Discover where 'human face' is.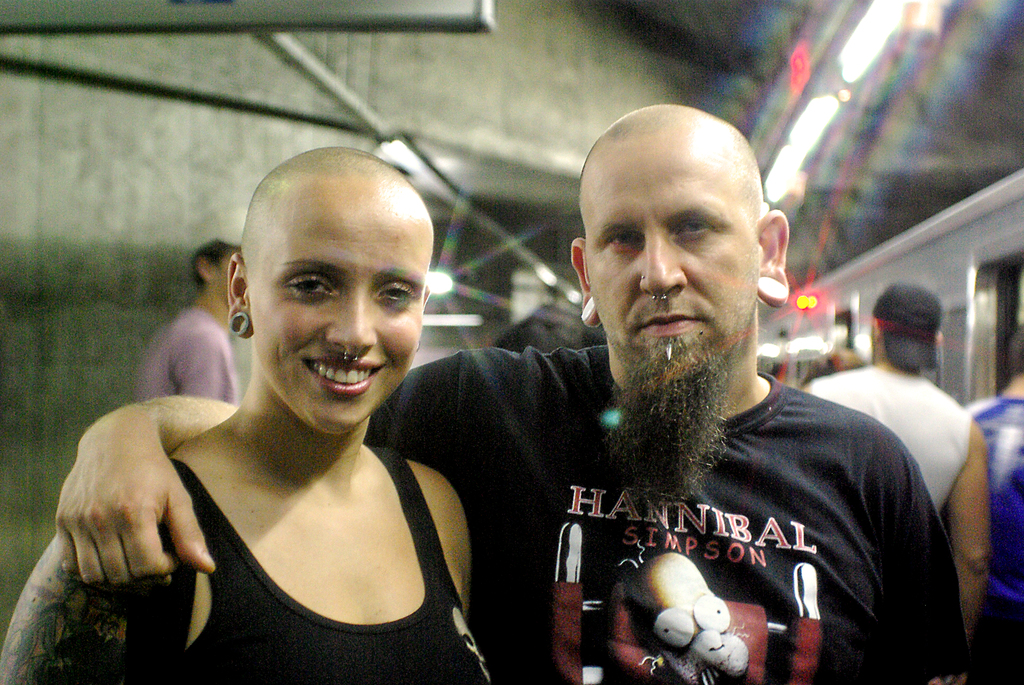
Discovered at 256:176:432:433.
